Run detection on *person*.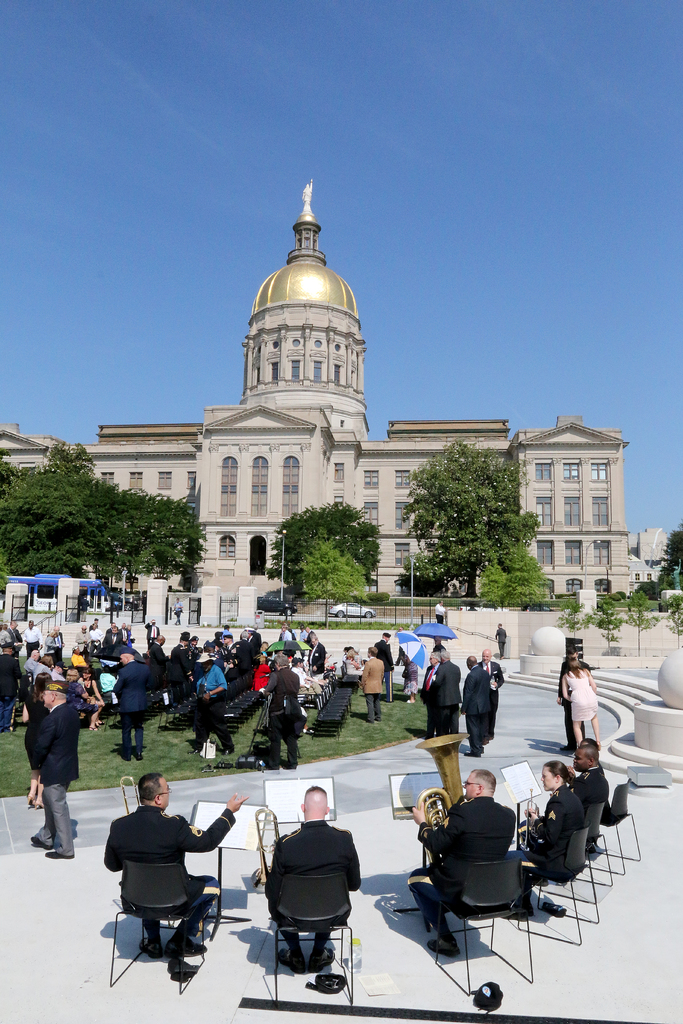
Result: [577, 746, 616, 794].
